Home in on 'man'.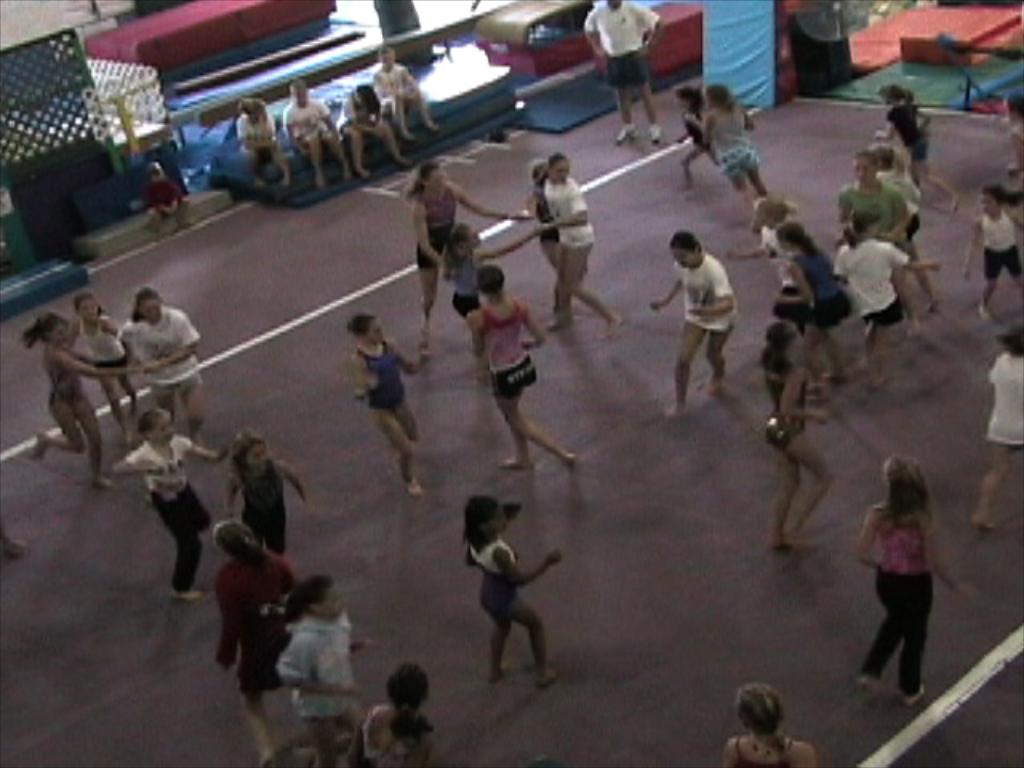
Homed in at bbox=[658, 221, 754, 414].
